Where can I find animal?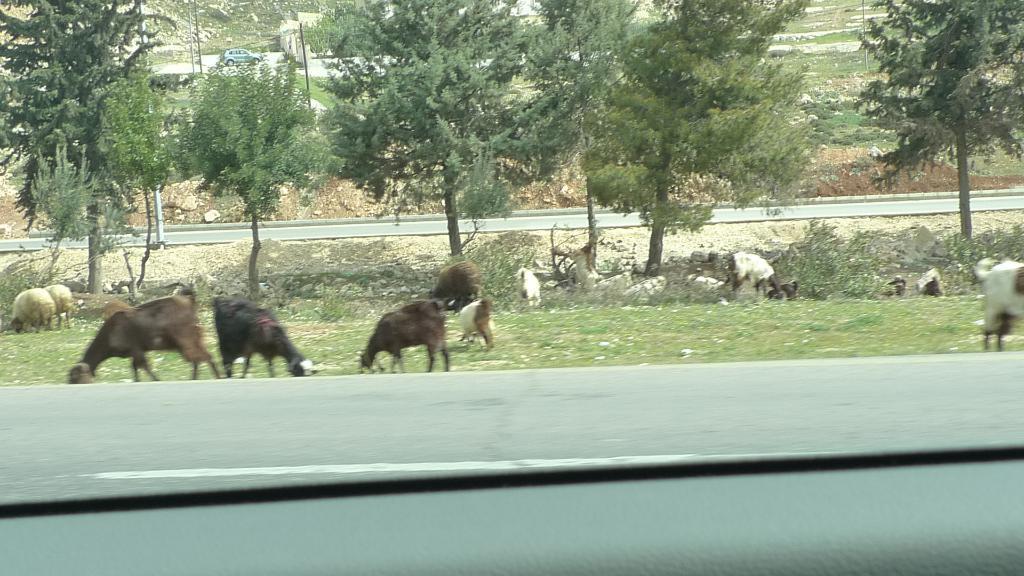
You can find it at bbox=(720, 247, 790, 303).
